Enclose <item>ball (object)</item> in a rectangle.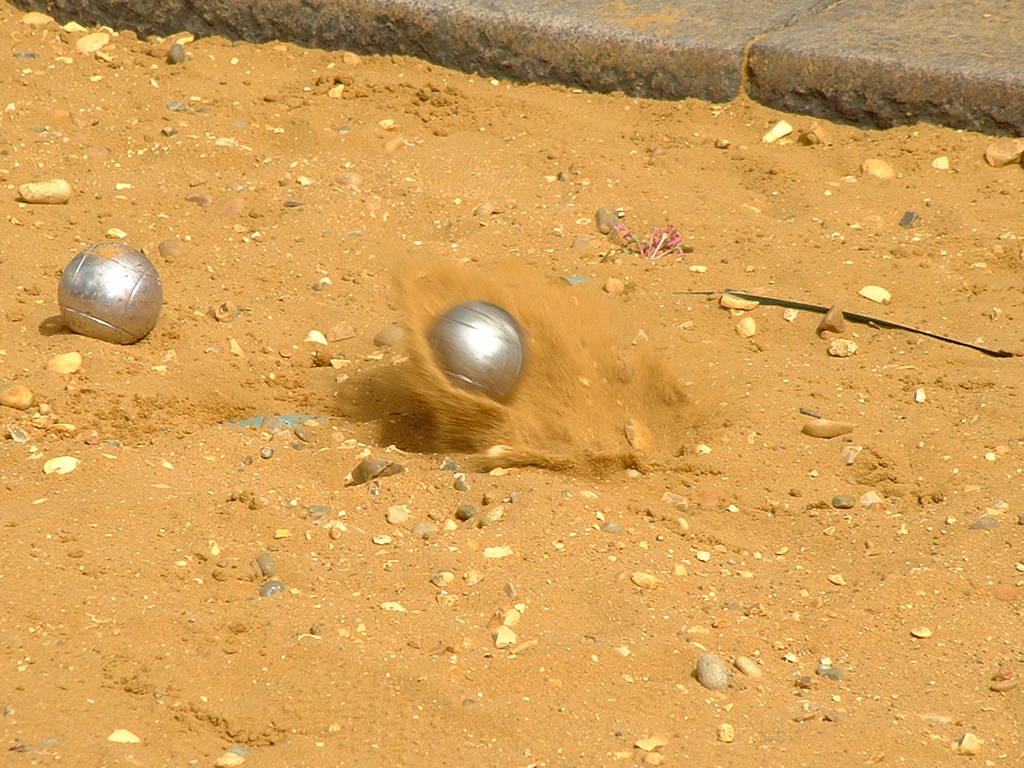
58:240:162:344.
